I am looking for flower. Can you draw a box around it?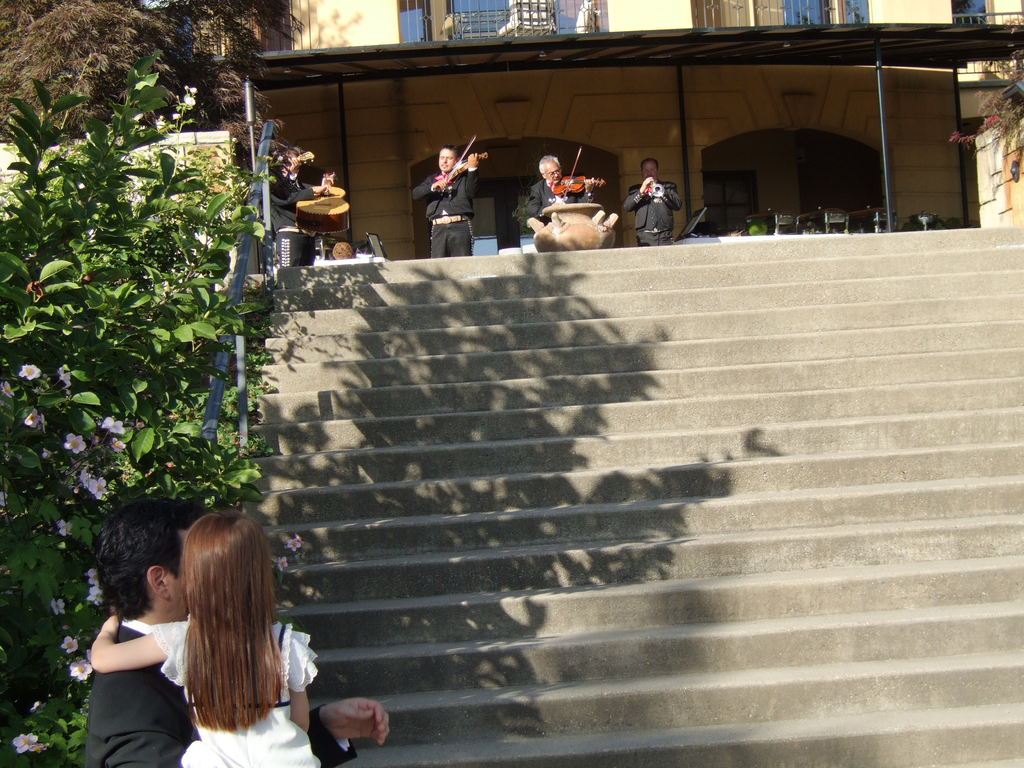
Sure, the bounding box is 51:597:67:613.
